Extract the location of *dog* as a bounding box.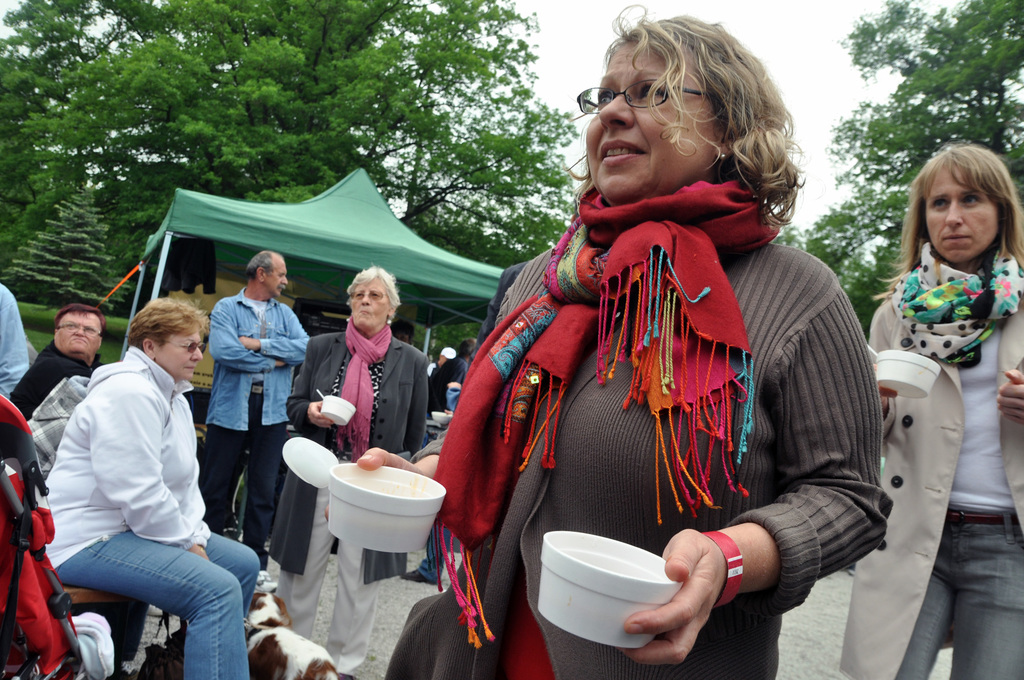
<bbox>245, 592, 341, 679</bbox>.
